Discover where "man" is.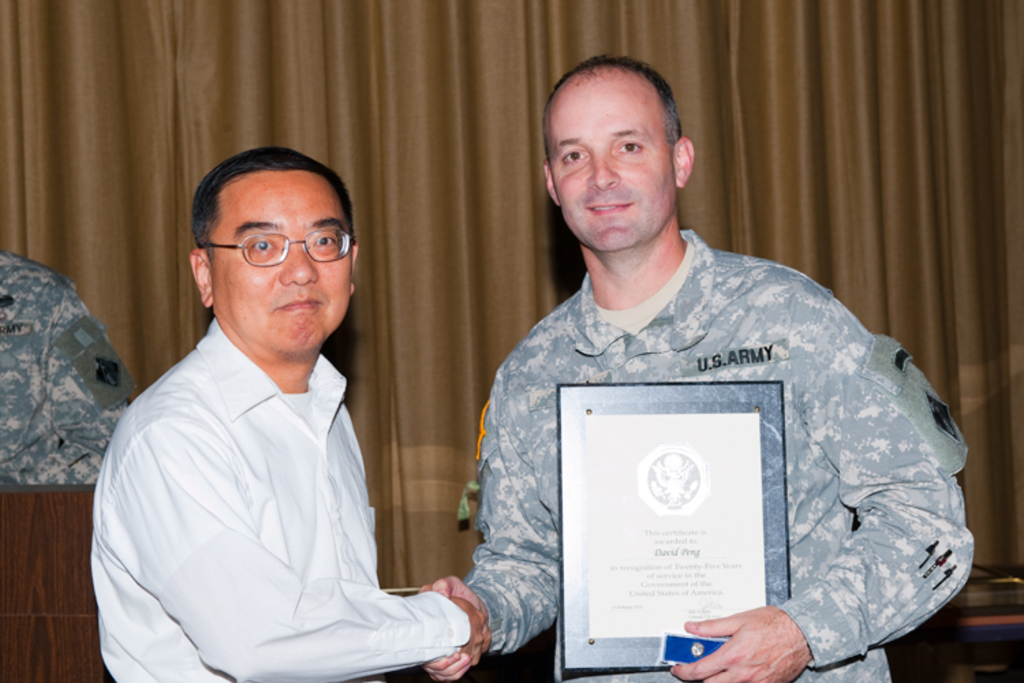
Discovered at pyautogui.locateOnScreen(76, 139, 502, 675).
